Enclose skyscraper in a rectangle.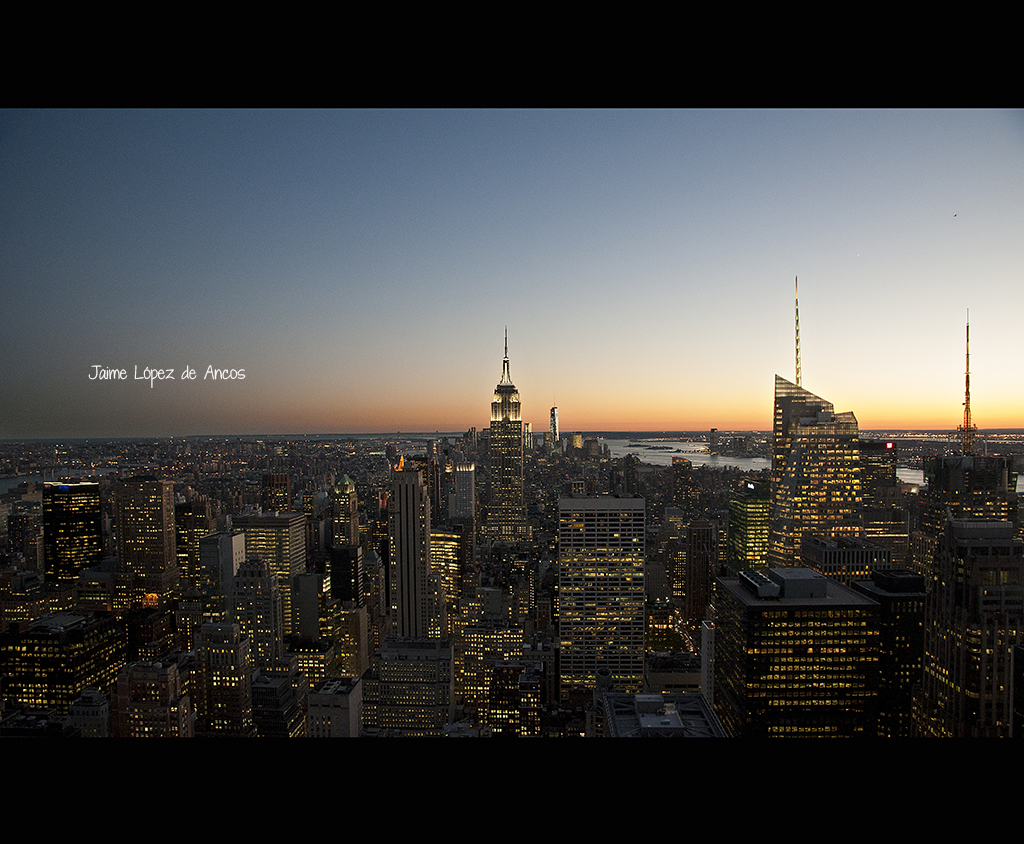
select_region(734, 292, 929, 633).
